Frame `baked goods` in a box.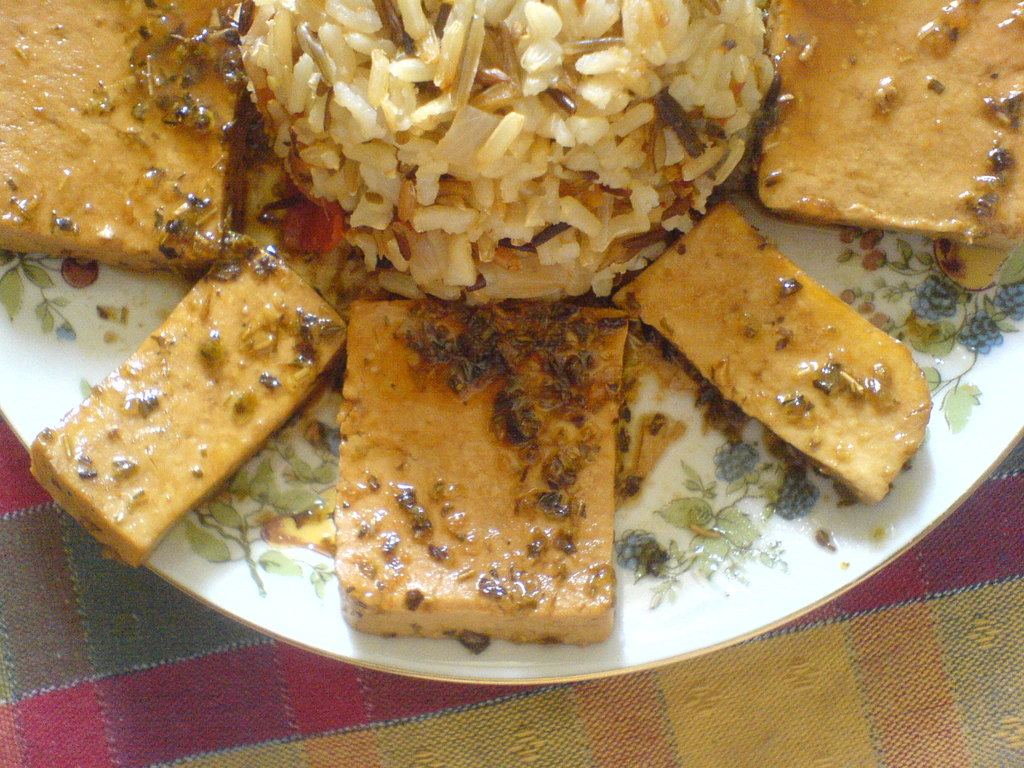
bbox(0, 0, 255, 271).
